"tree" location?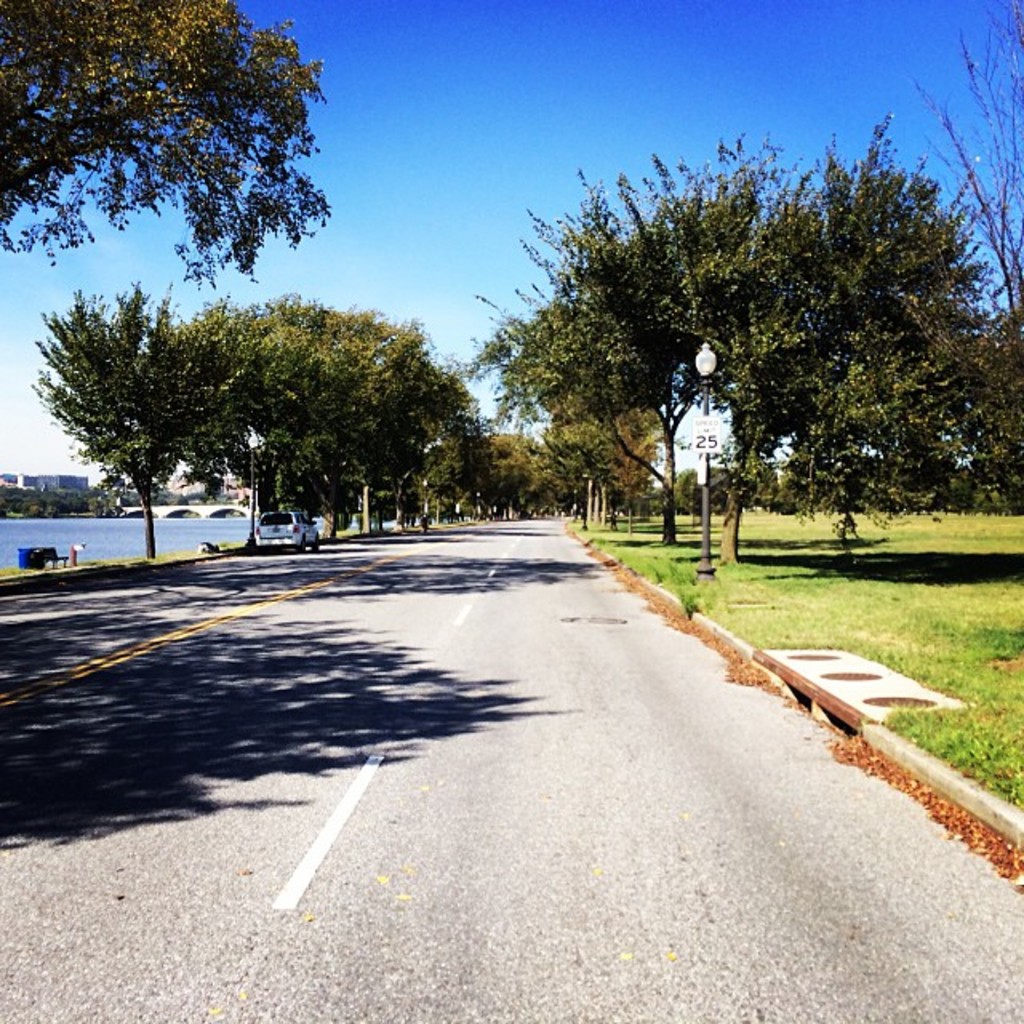
box(472, 424, 562, 509)
